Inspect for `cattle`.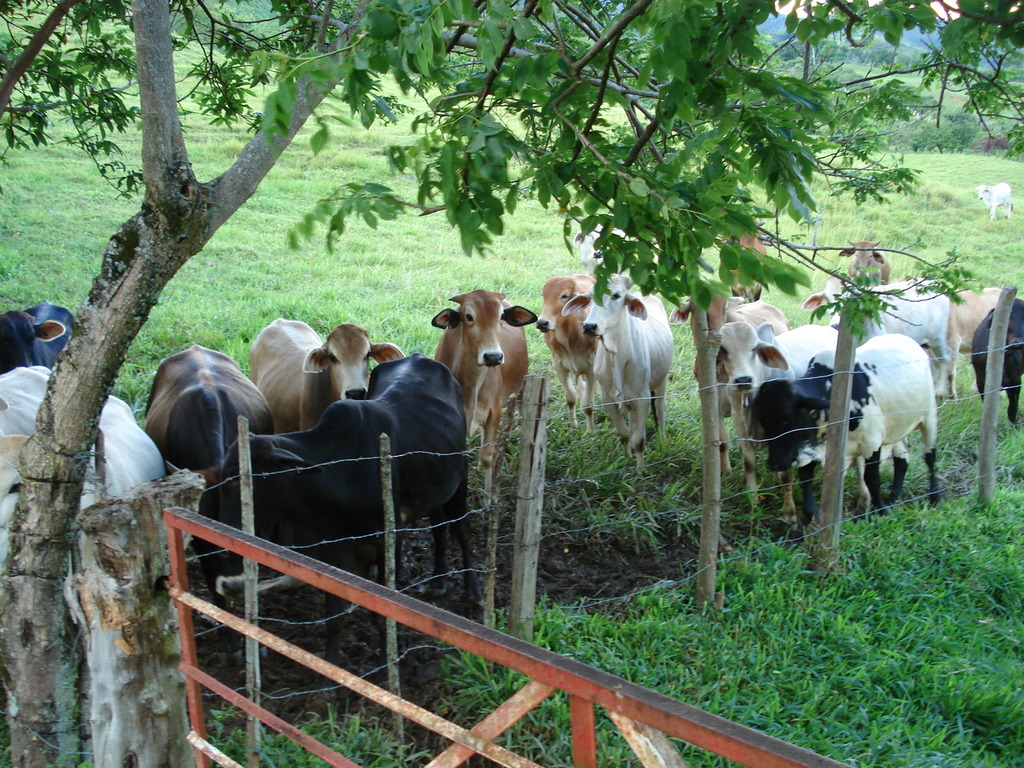
Inspection: x1=0, y1=365, x2=52, y2=438.
